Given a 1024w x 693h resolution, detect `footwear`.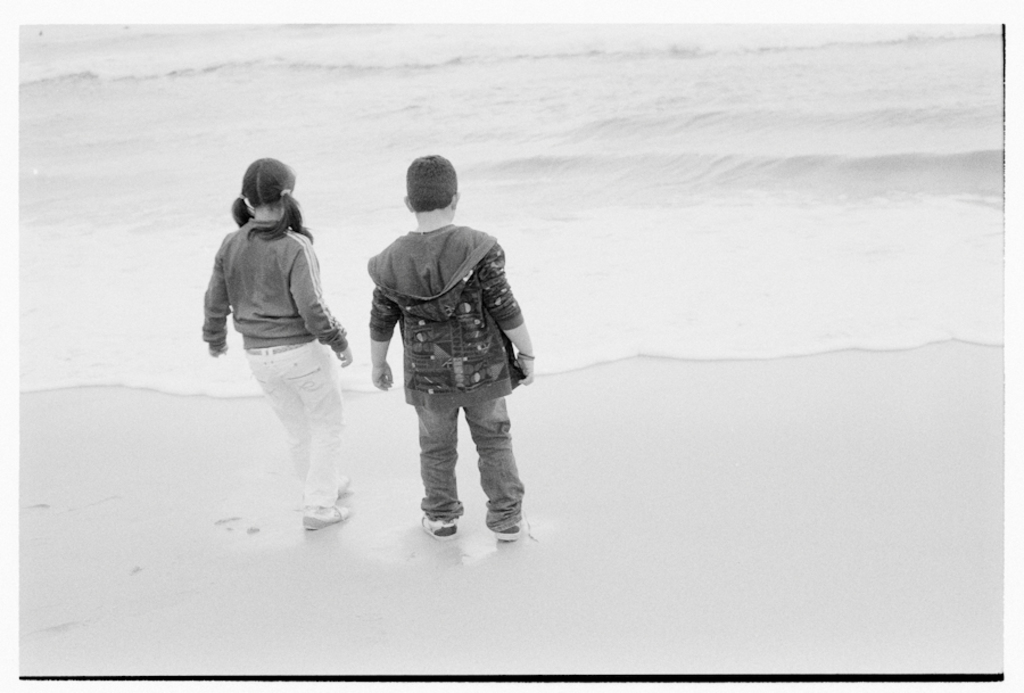
<bbox>299, 494, 357, 534</bbox>.
